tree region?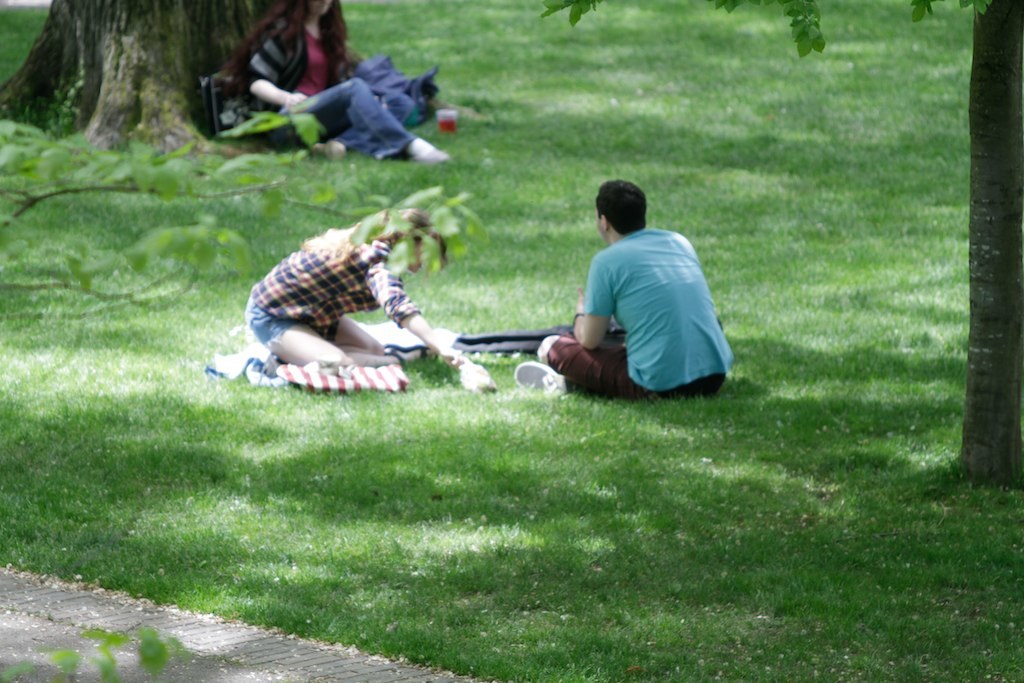
region(0, 0, 508, 139)
